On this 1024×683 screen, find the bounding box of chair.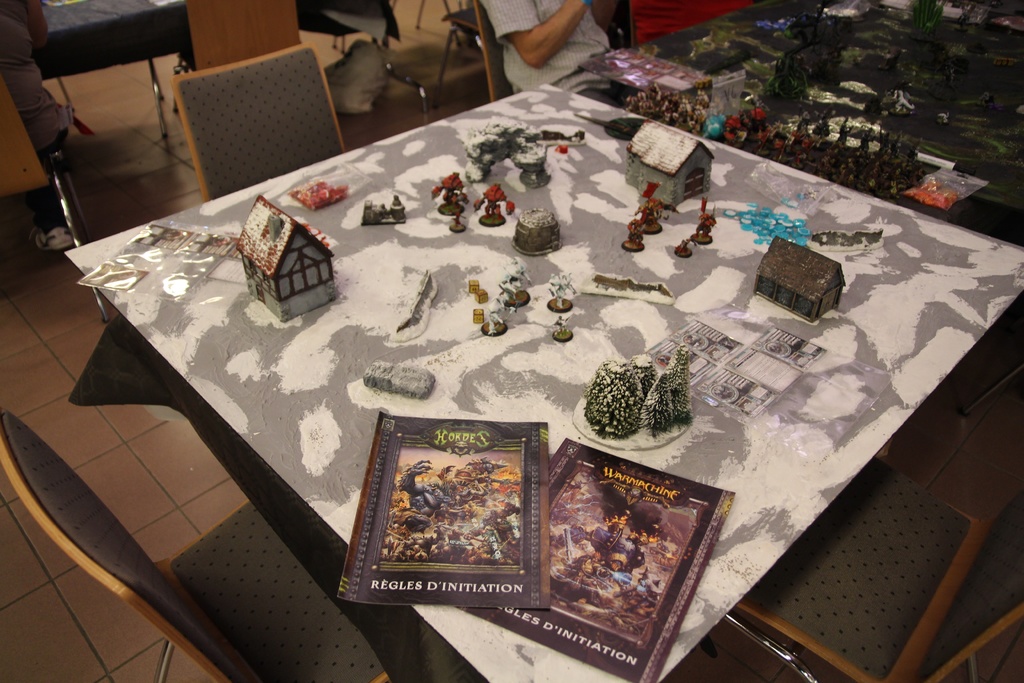
Bounding box: x1=468, y1=0, x2=514, y2=106.
